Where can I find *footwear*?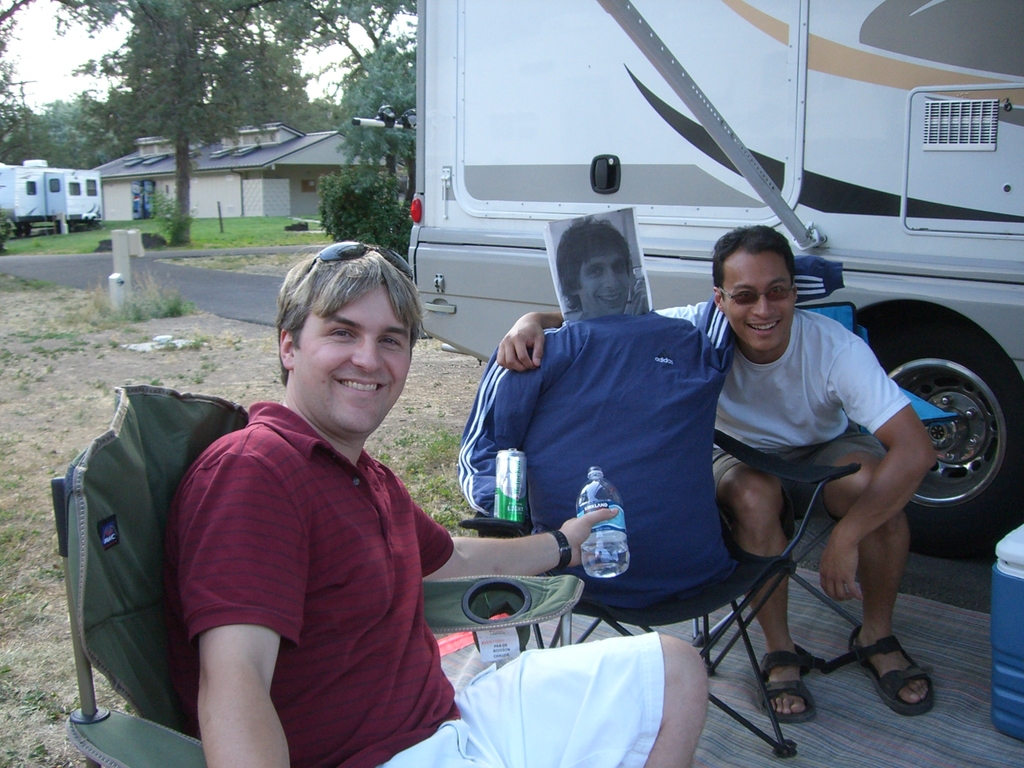
You can find it at 746/650/813/724.
